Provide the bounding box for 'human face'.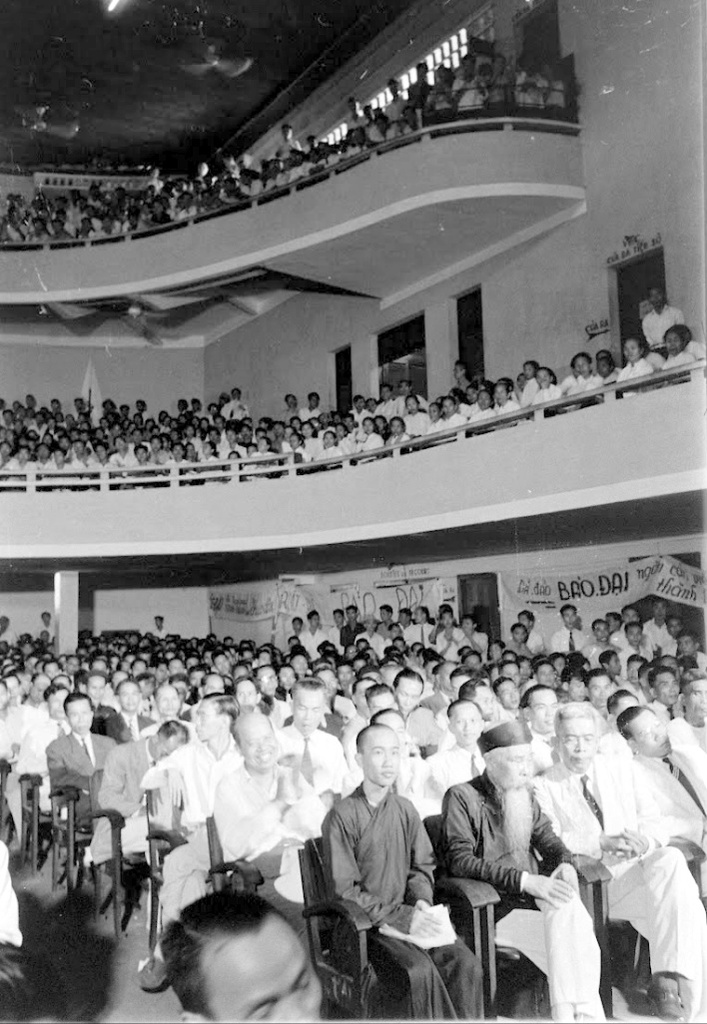
{"x1": 190, "y1": 703, "x2": 218, "y2": 740}.
